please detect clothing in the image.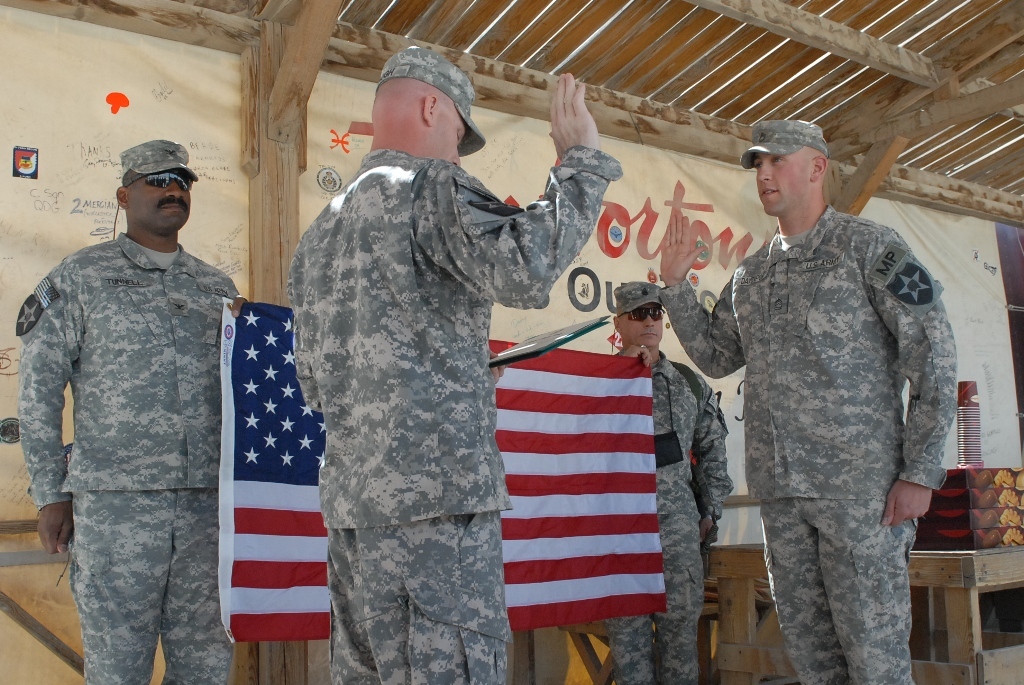
x1=287, y1=152, x2=618, y2=684.
